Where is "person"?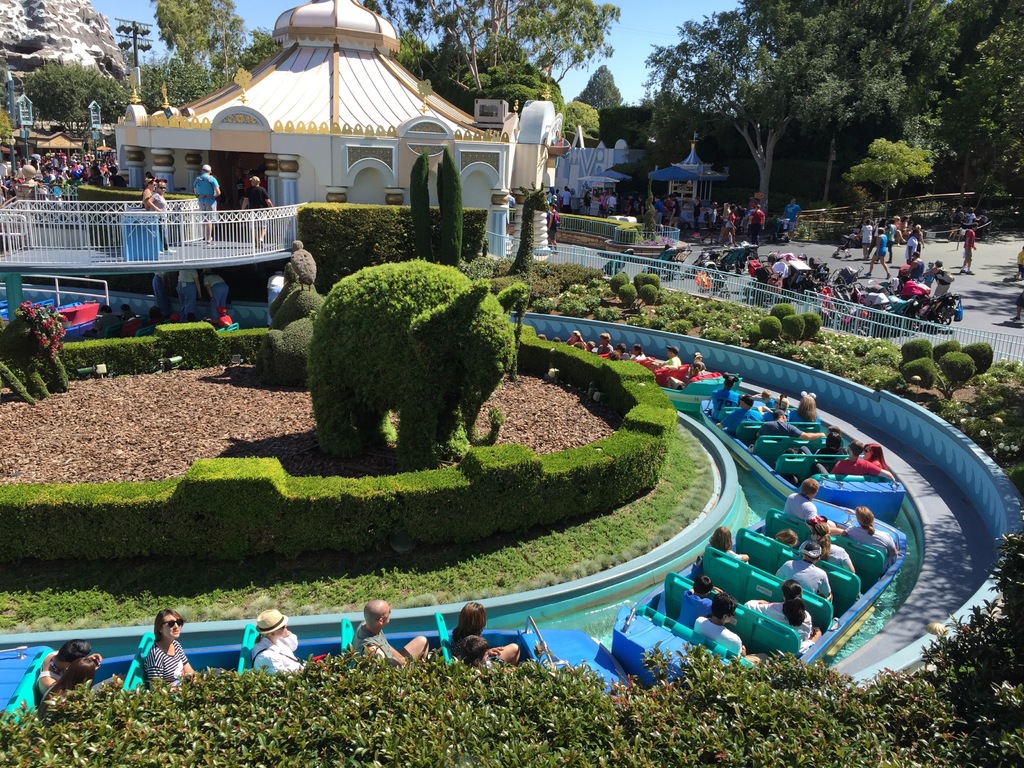
detection(809, 524, 852, 570).
